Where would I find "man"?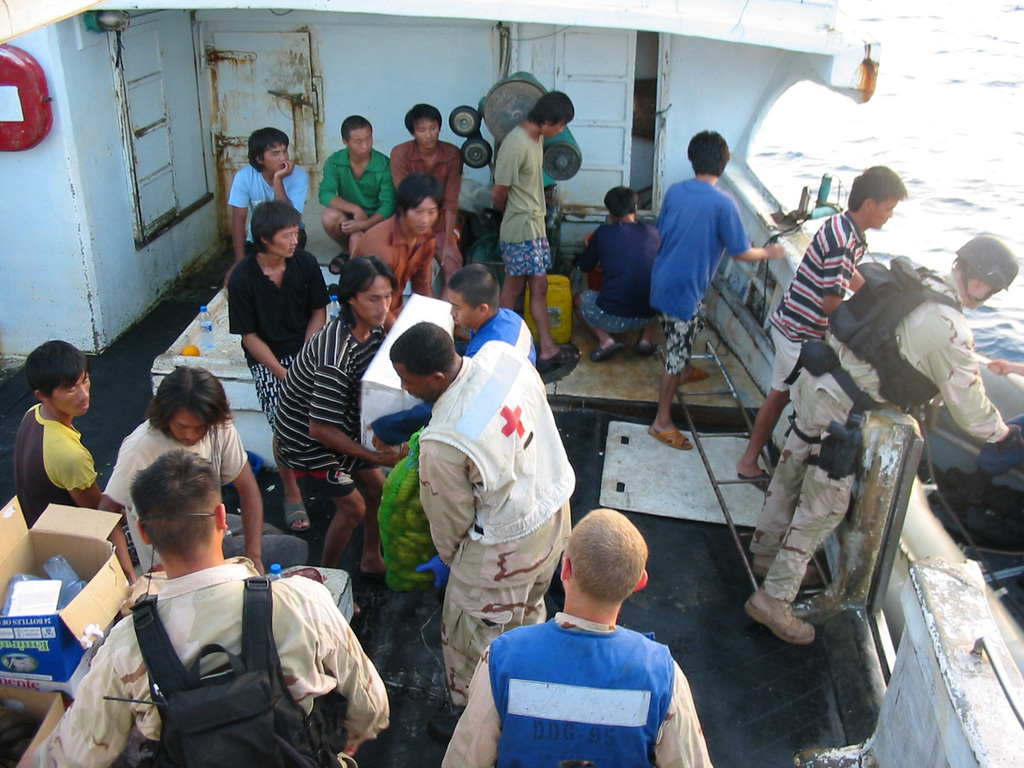
At [x1=385, y1=104, x2=475, y2=339].
